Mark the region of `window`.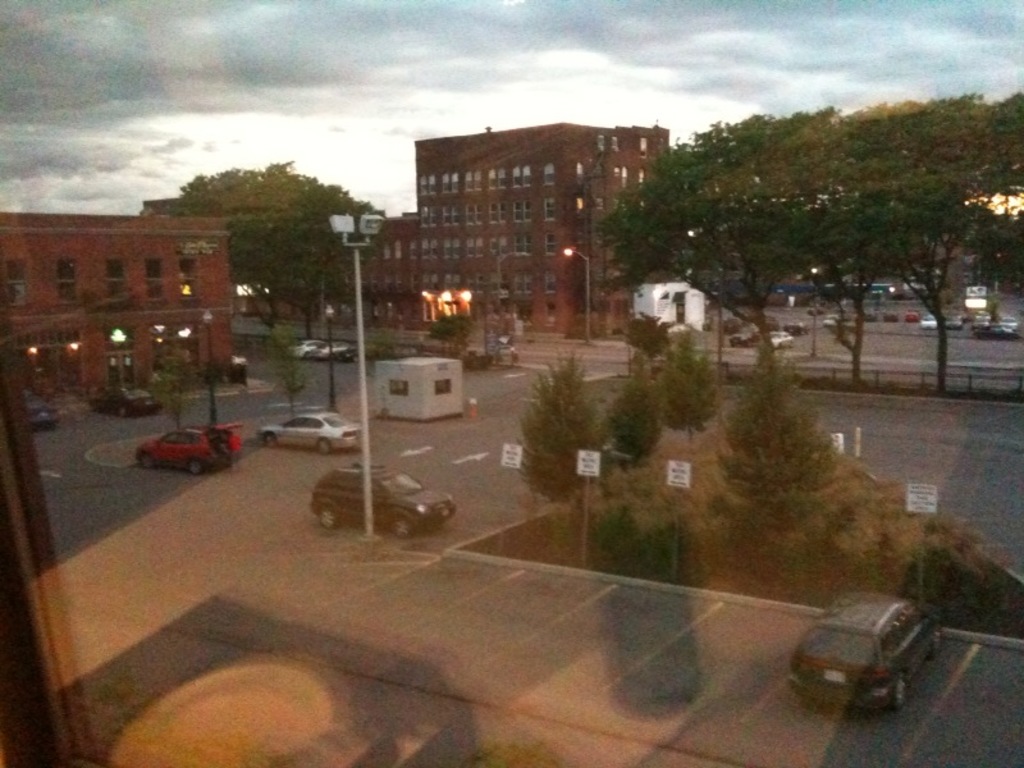
Region: pyautogui.locateOnScreen(608, 165, 635, 186).
